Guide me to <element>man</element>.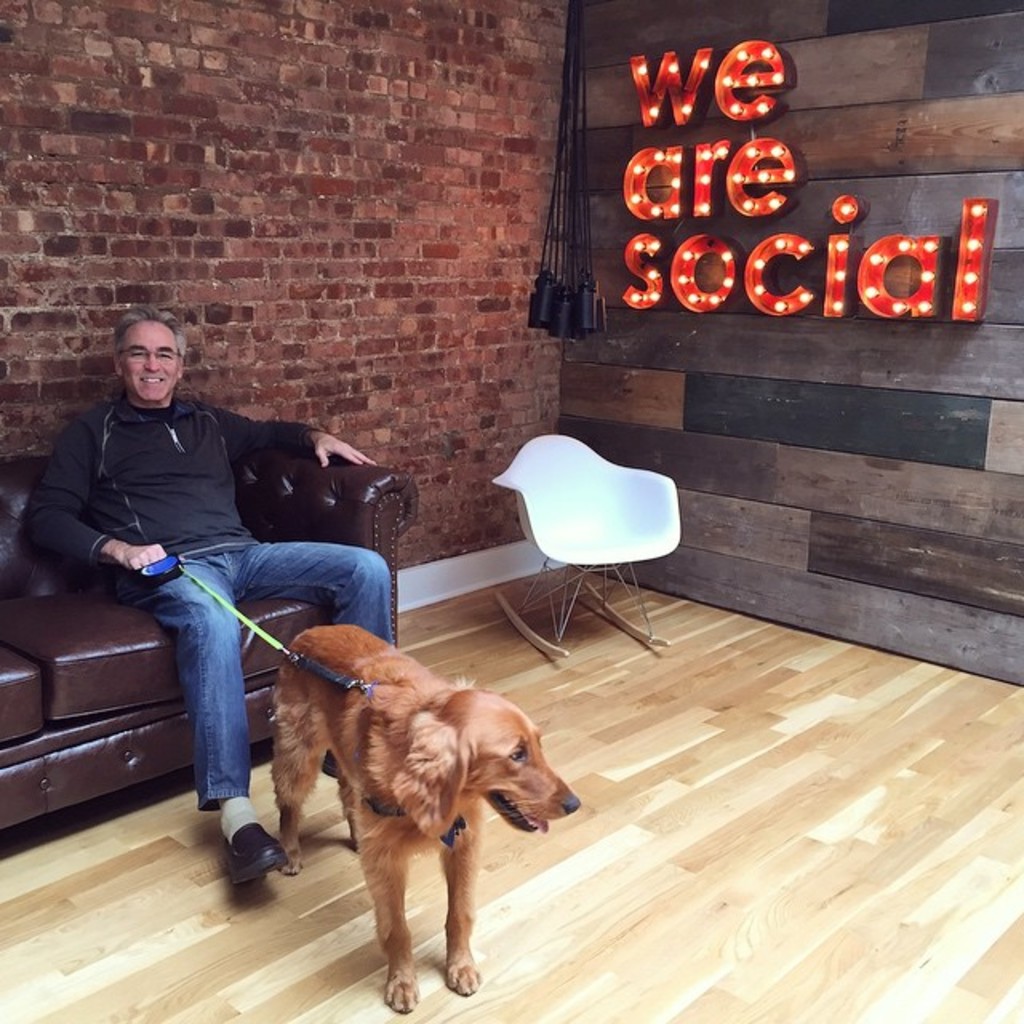
Guidance: Rect(8, 306, 398, 877).
